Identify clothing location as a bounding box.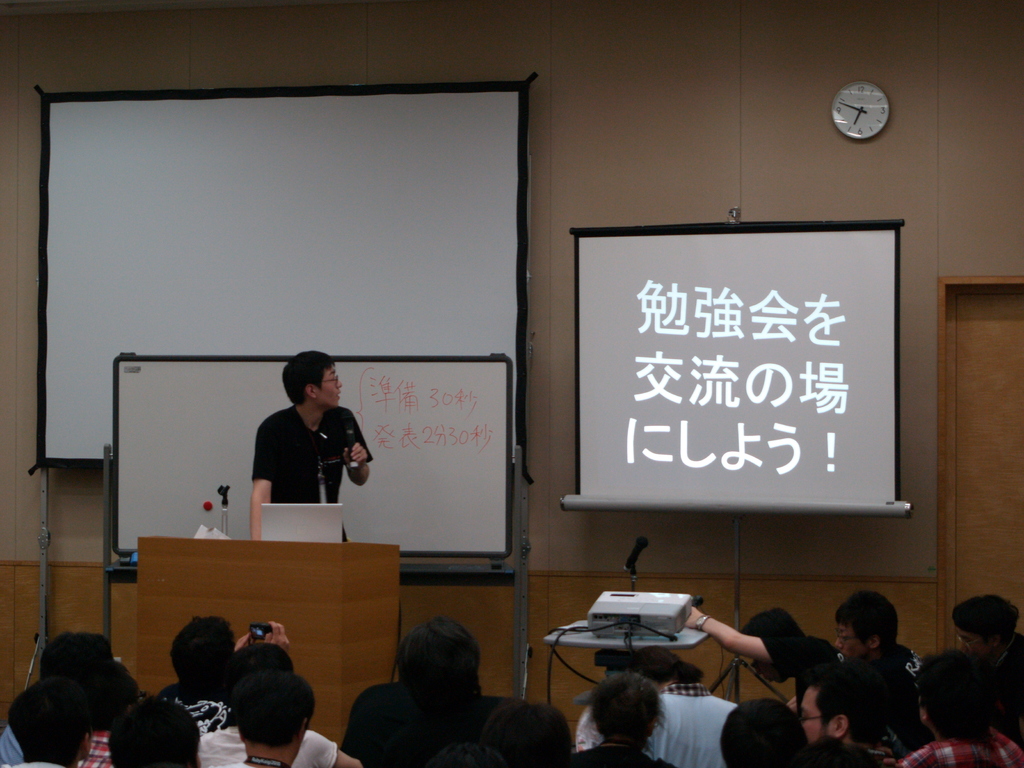
872 646 924 688.
